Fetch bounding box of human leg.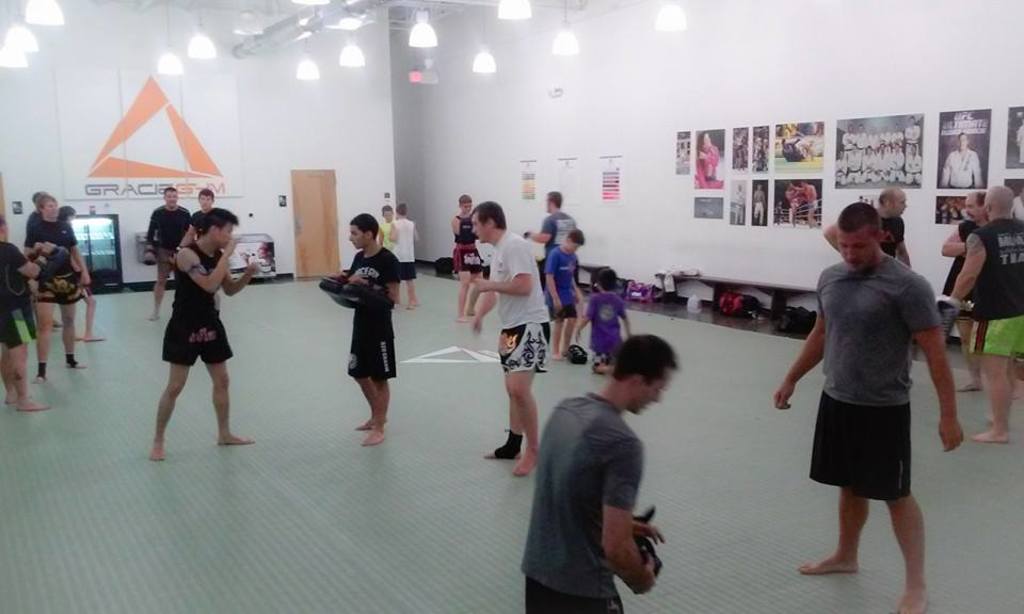
Bbox: 84,291,106,346.
